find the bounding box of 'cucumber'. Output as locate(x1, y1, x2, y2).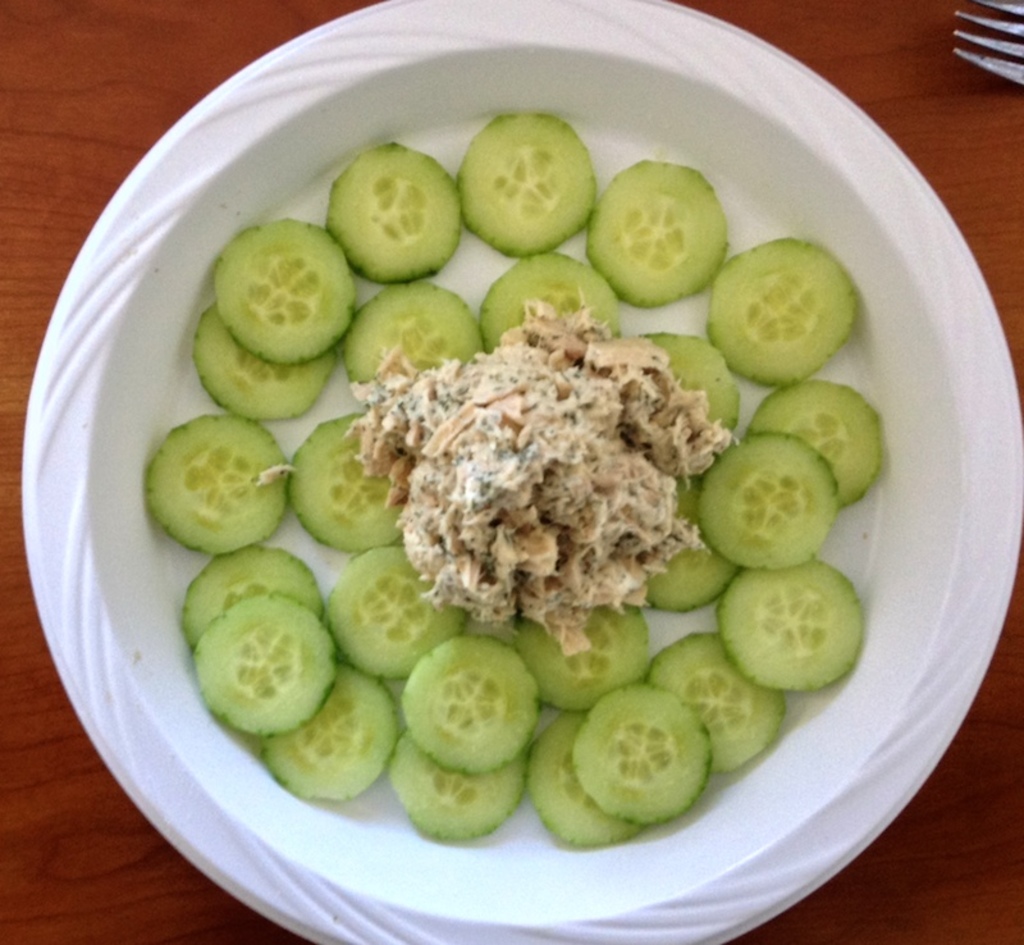
locate(452, 110, 598, 255).
